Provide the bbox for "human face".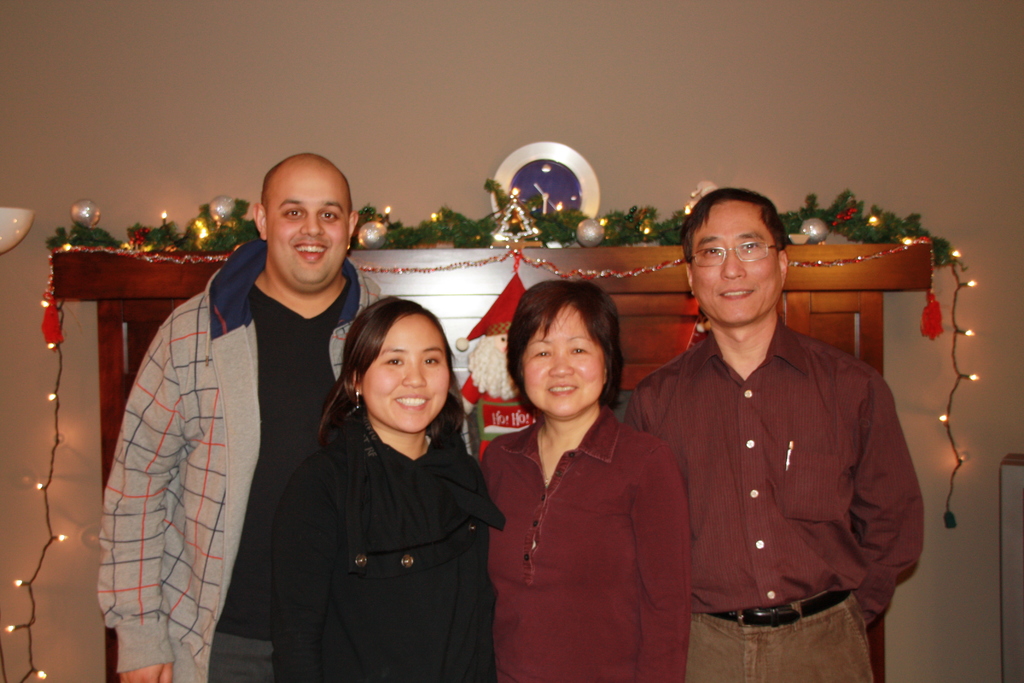
{"left": 519, "top": 308, "right": 607, "bottom": 420}.
